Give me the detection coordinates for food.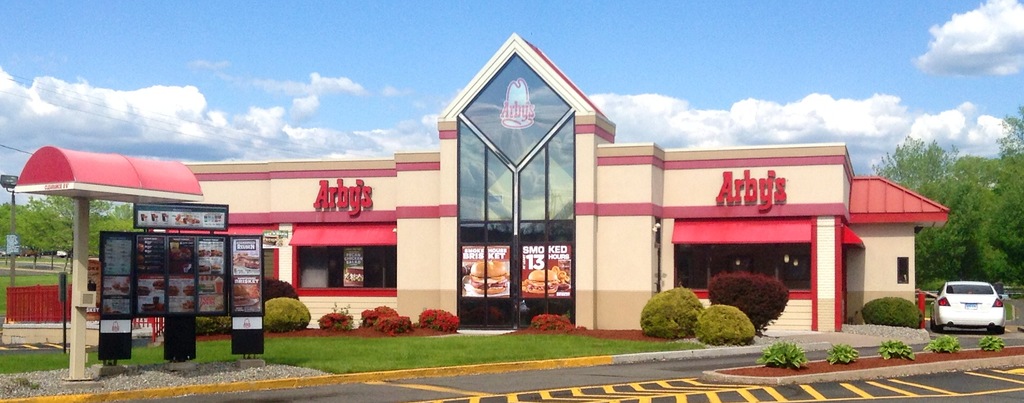
[550, 264, 568, 286].
